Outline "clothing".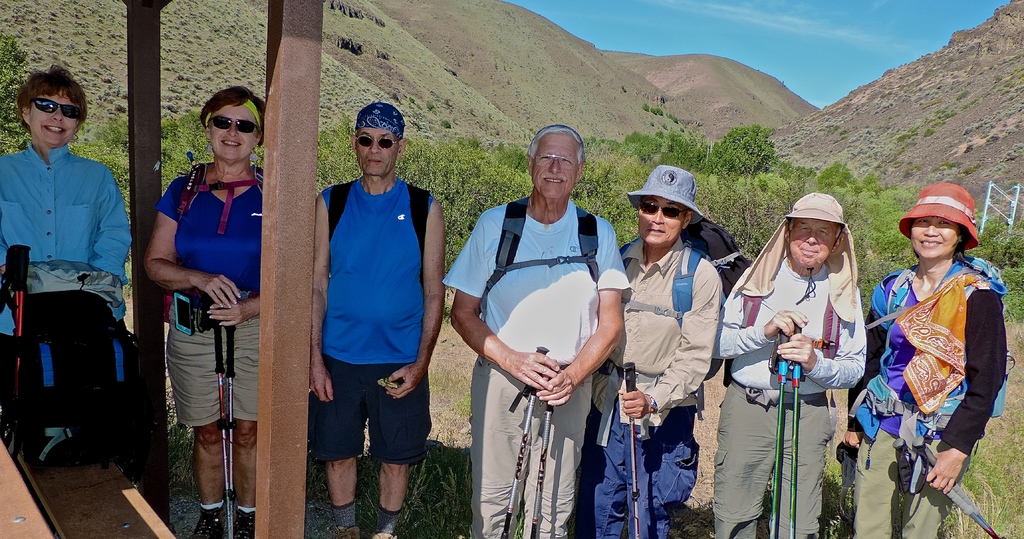
Outline: locate(440, 188, 627, 538).
